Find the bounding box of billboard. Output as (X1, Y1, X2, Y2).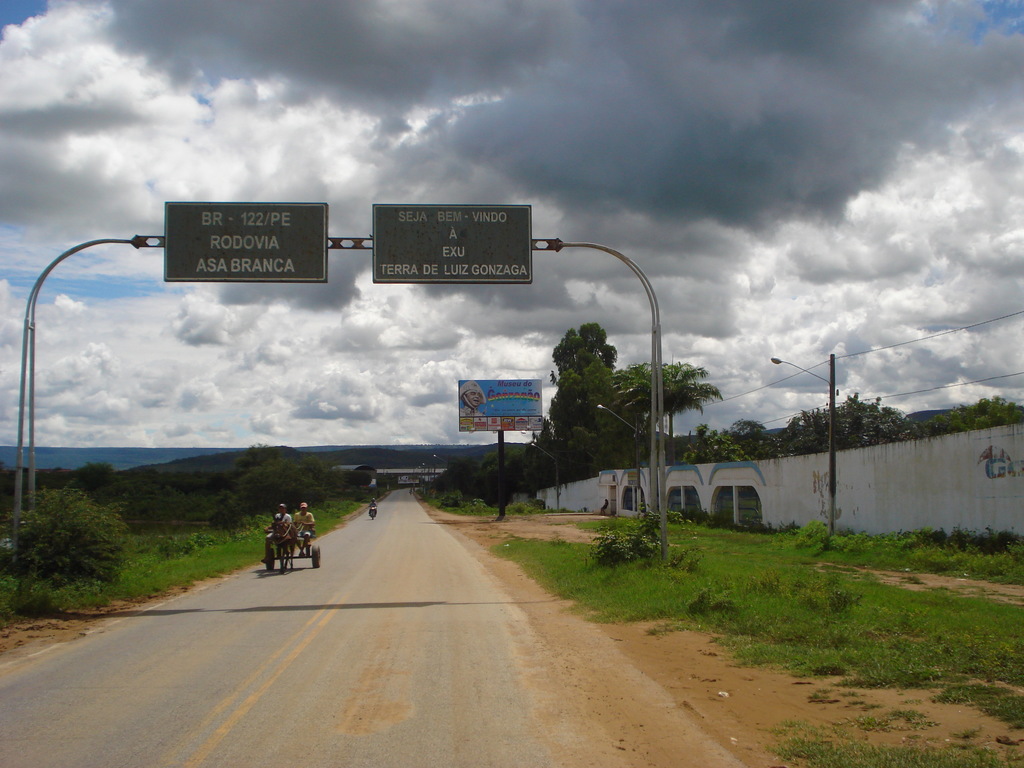
(452, 367, 541, 435).
